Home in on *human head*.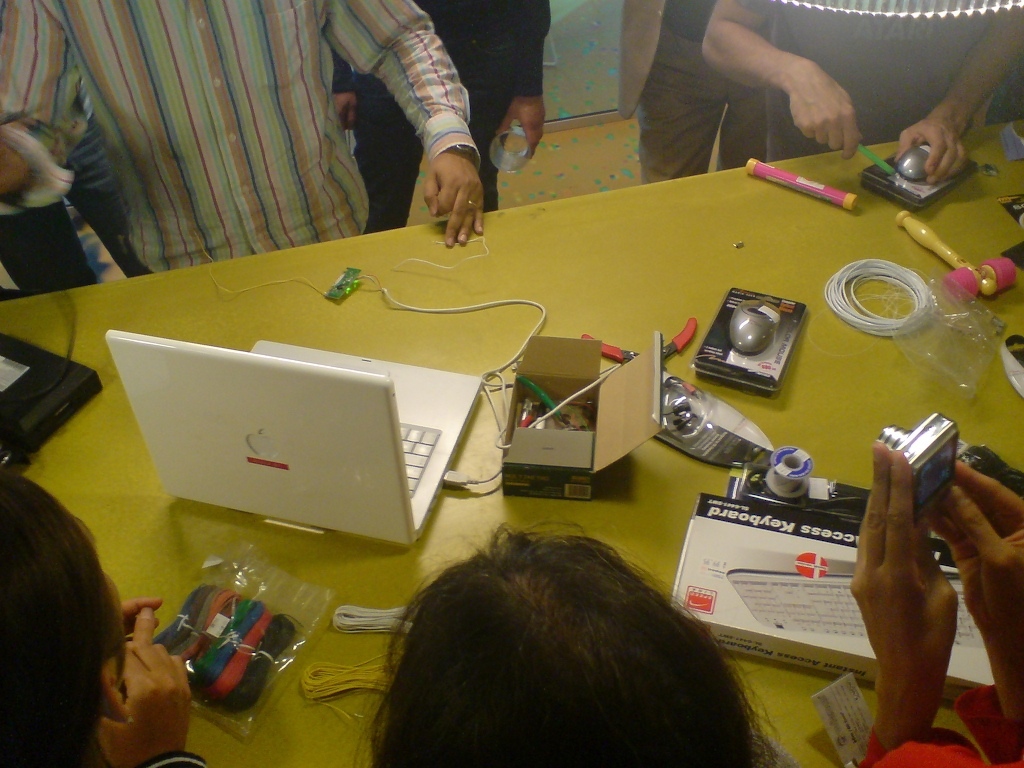
Homed in at 0, 463, 135, 767.
